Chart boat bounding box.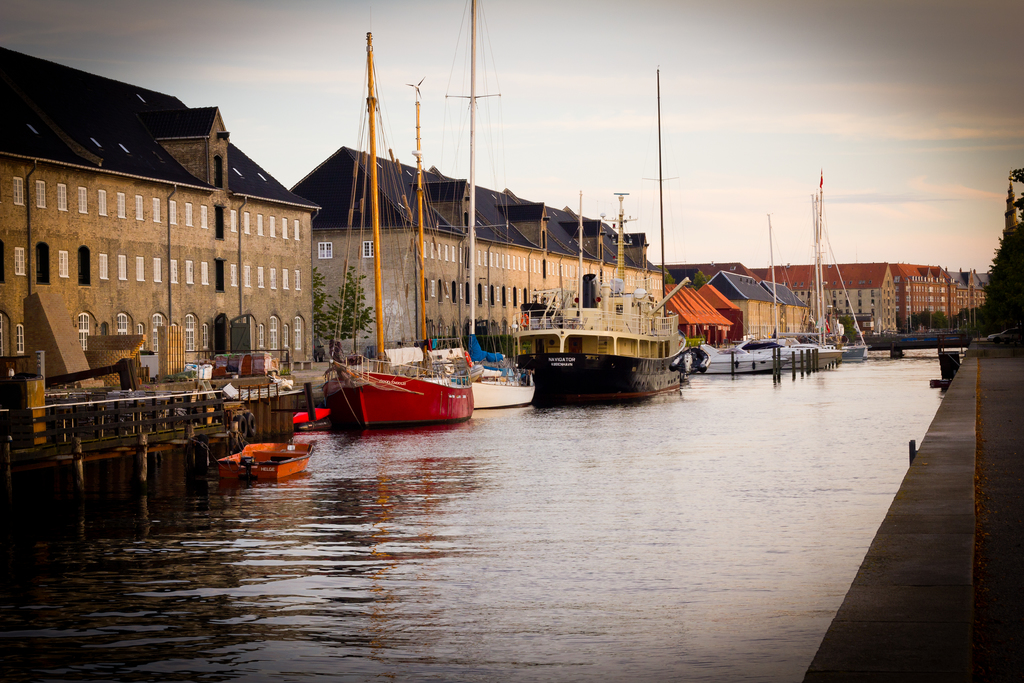
Charted: (425,0,536,415).
